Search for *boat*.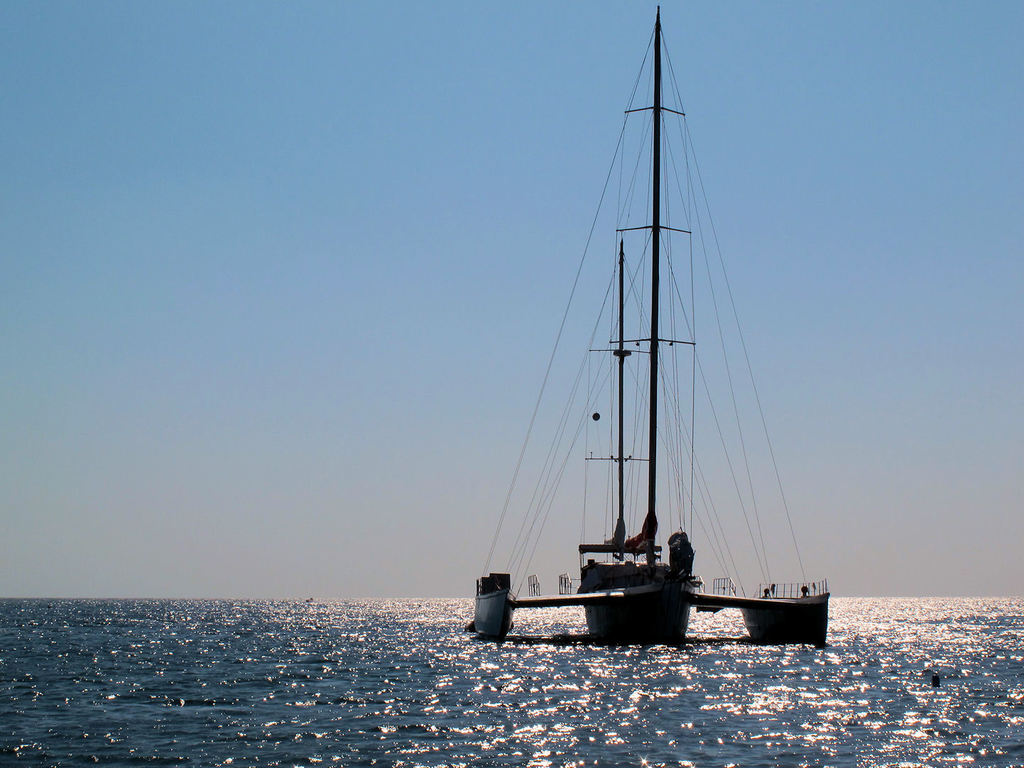
Found at pyautogui.locateOnScreen(461, 21, 840, 678).
